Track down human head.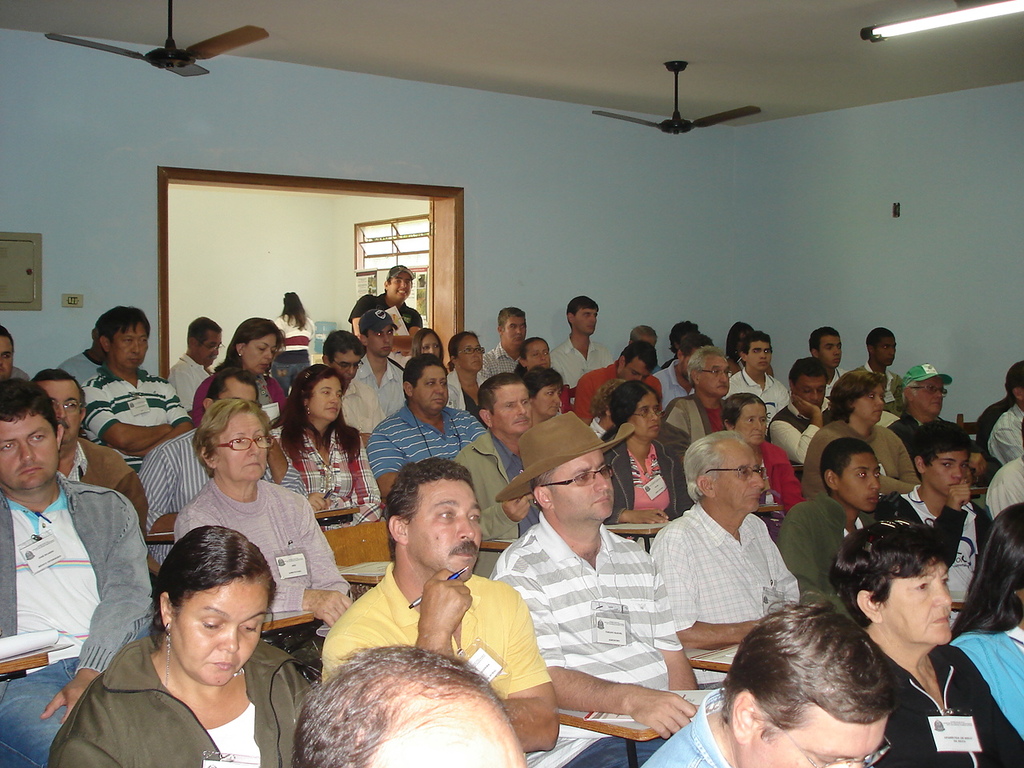
Tracked to x1=586 y1=378 x2=618 y2=420.
